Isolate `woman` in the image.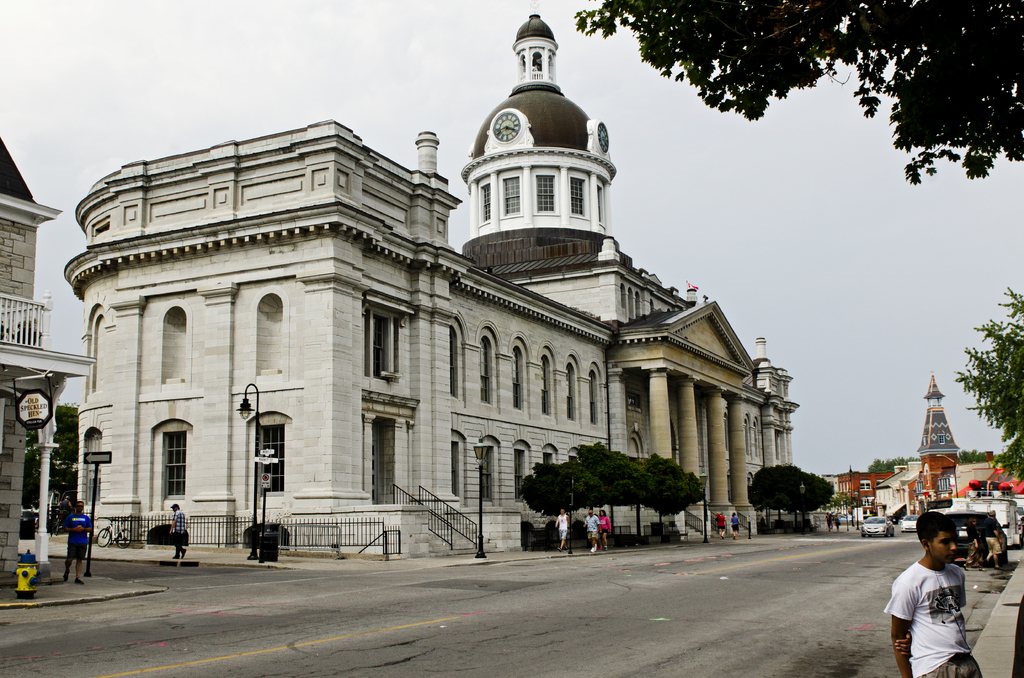
Isolated region: (728, 512, 742, 540).
